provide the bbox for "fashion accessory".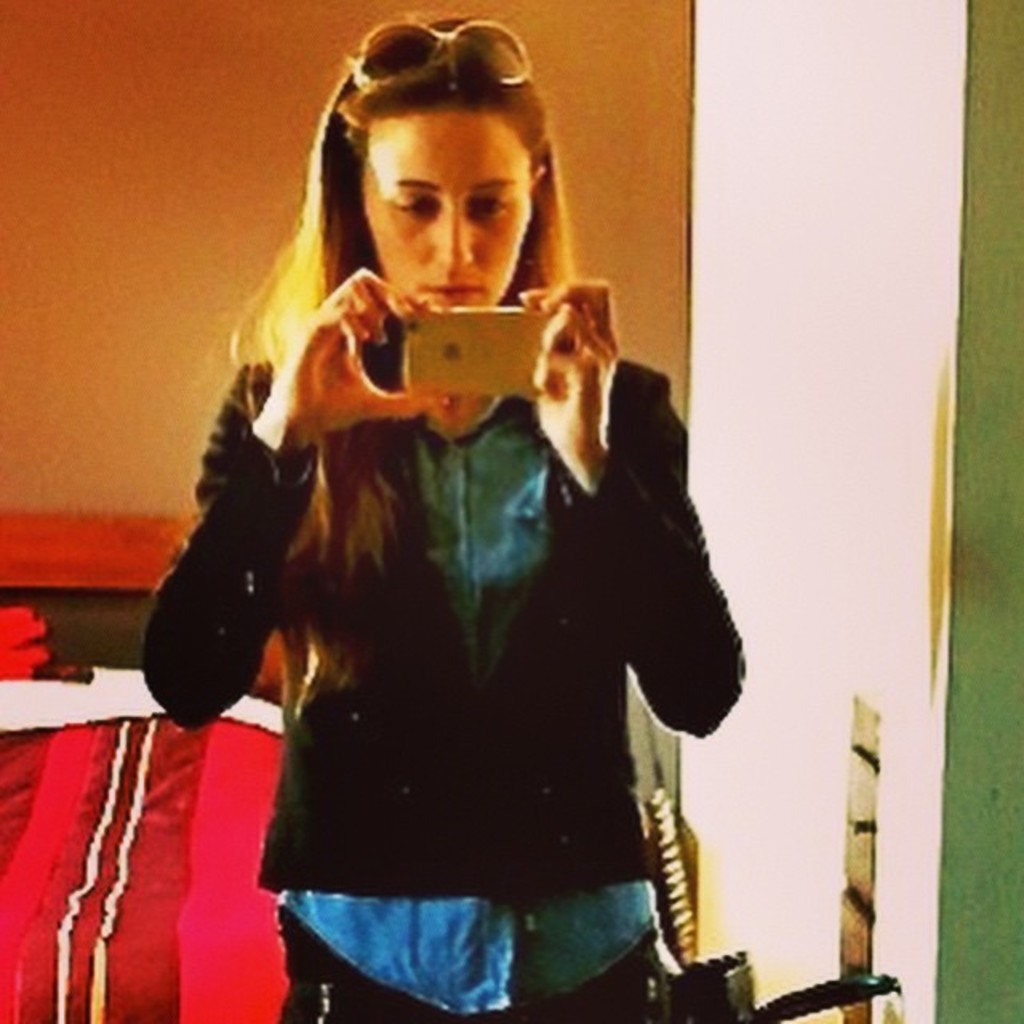
<box>346,18,534,90</box>.
